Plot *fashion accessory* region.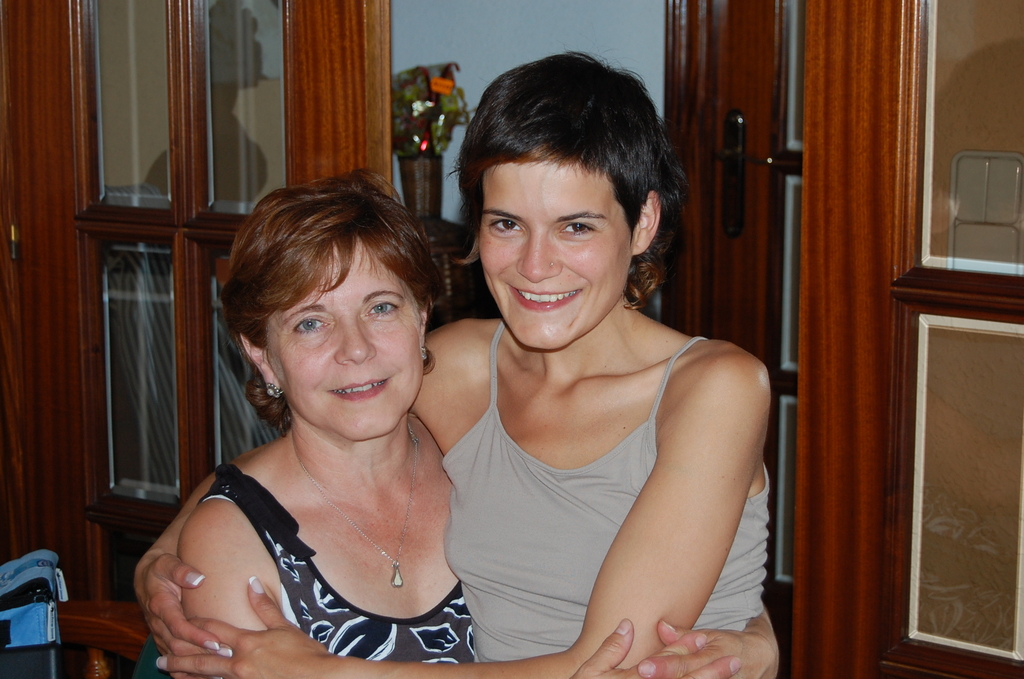
Plotted at (421,347,429,363).
